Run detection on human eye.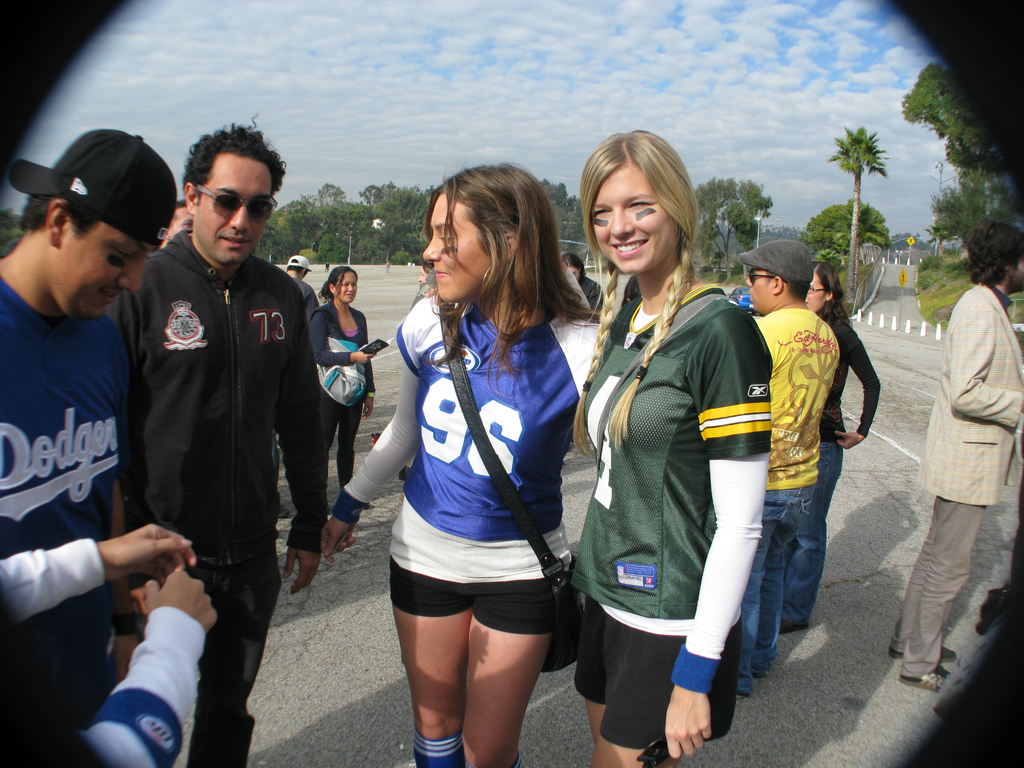
Result: <box>593,207,612,221</box>.
